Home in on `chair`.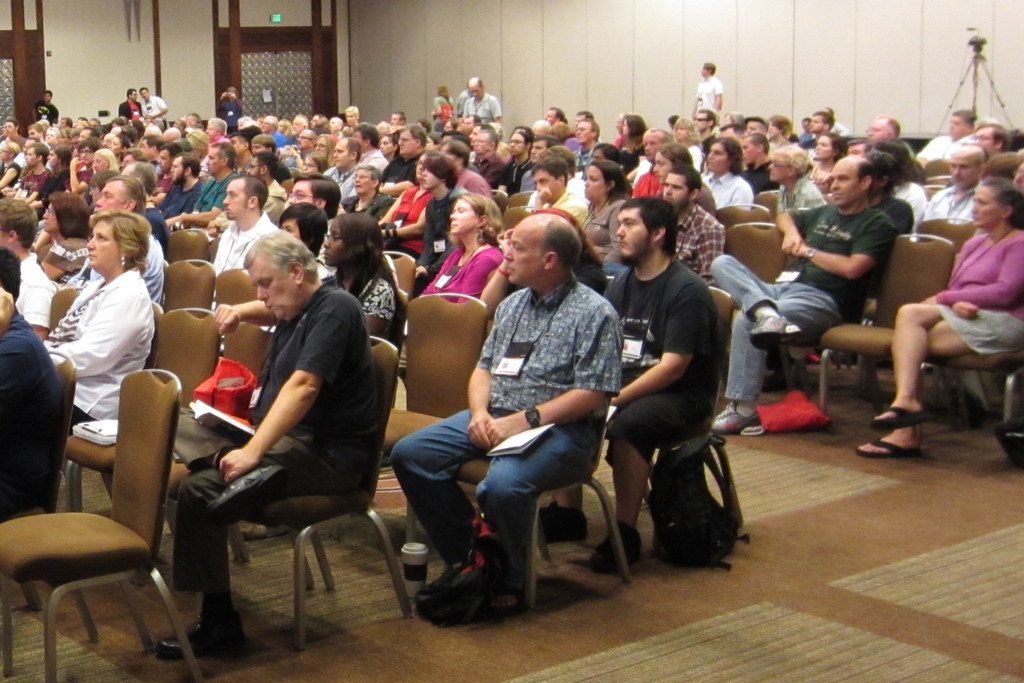
Homed in at [left=0, top=352, right=93, bottom=668].
